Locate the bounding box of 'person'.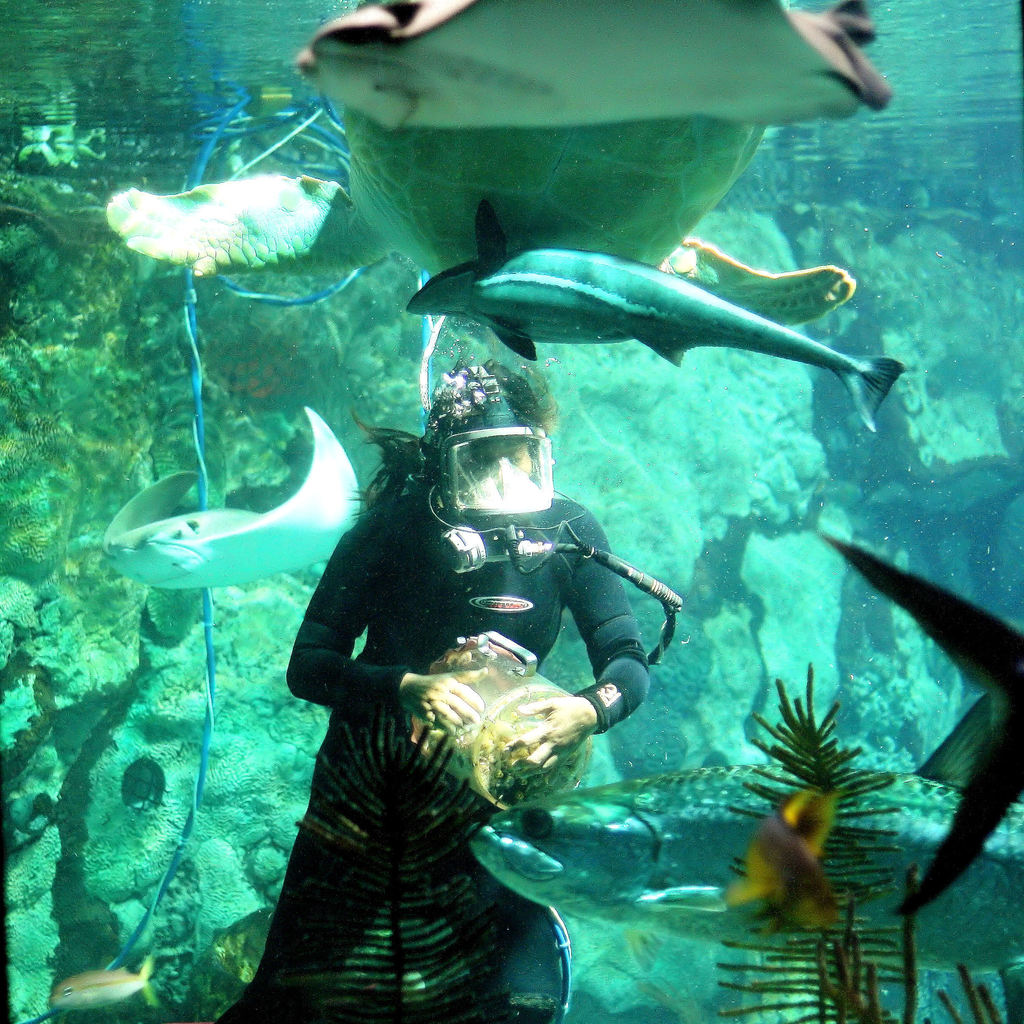
Bounding box: {"x1": 229, "y1": 364, "x2": 654, "y2": 1023}.
